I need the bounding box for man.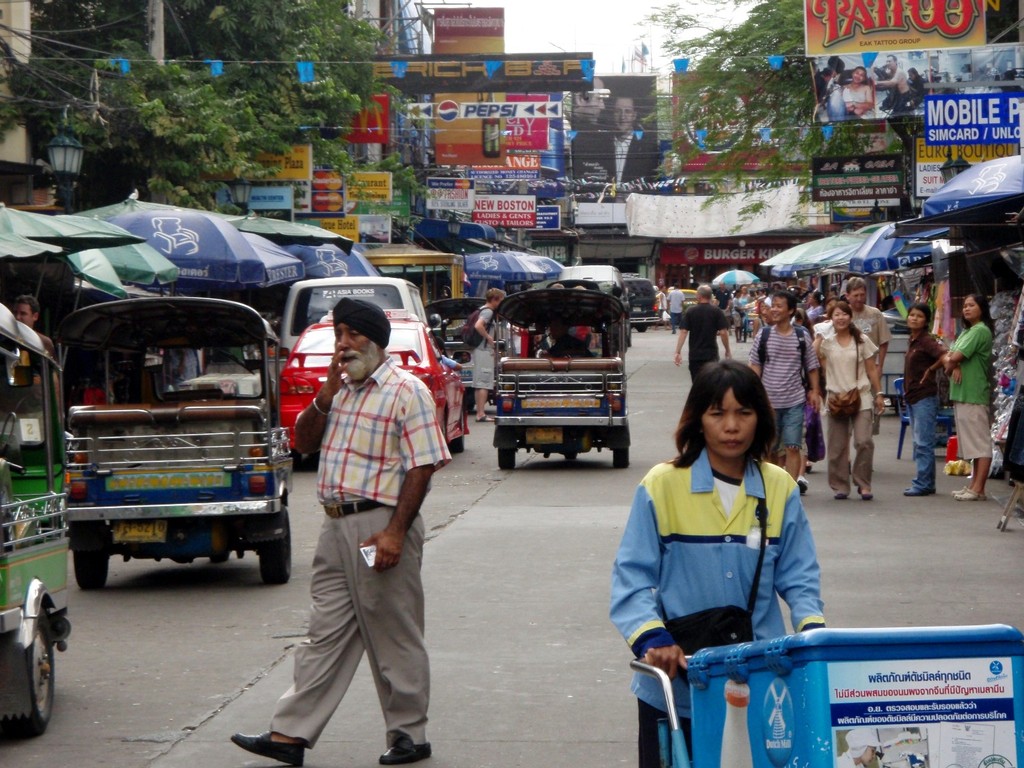
Here it is: 3 295 57 357.
